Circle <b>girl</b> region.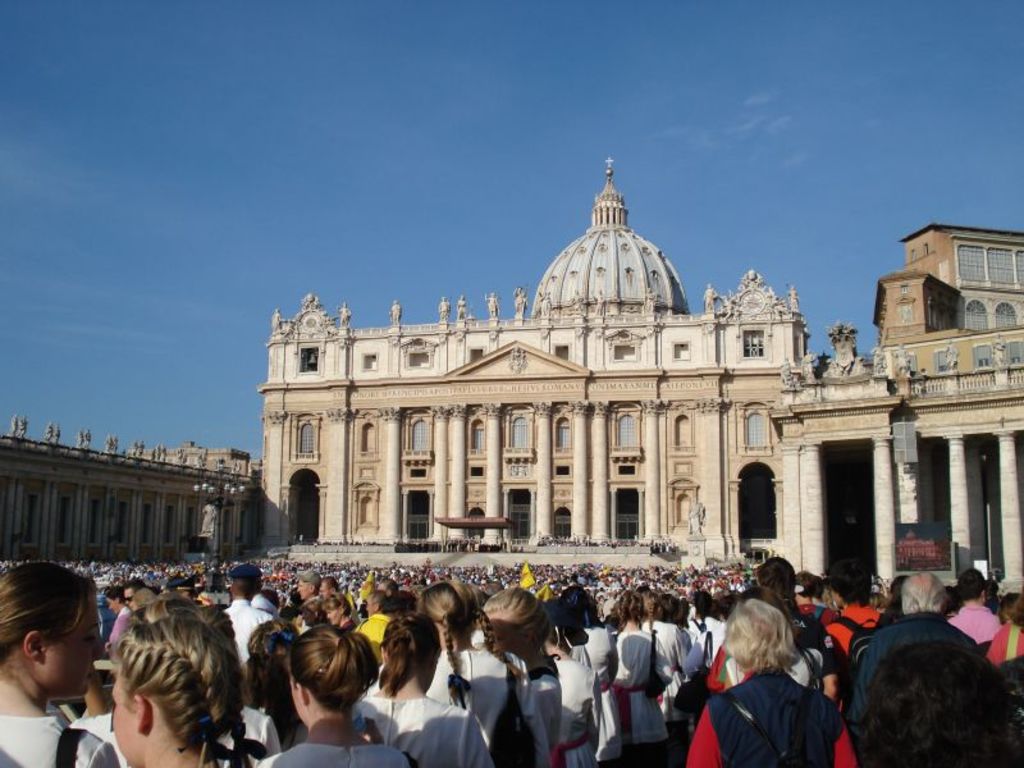
Region: (left=0, top=561, right=118, bottom=767).
